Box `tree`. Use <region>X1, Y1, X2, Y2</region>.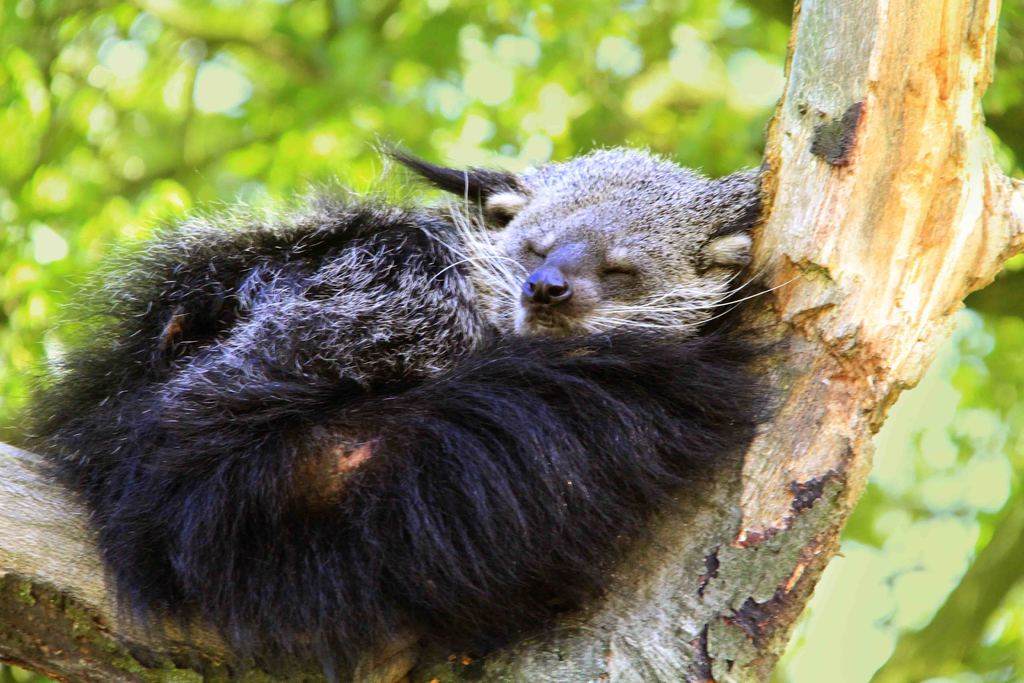
<region>0, 0, 1023, 682</region>.
